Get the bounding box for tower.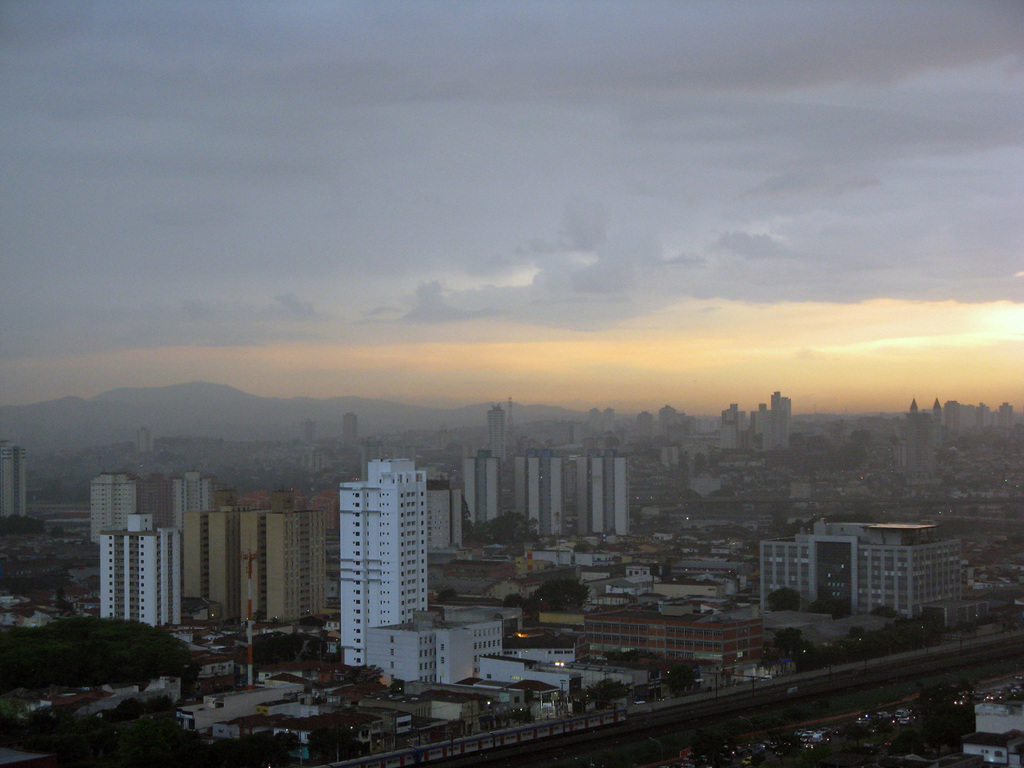
{"left": 589, "top": 444, "right": 645, "bottom": 548}.
